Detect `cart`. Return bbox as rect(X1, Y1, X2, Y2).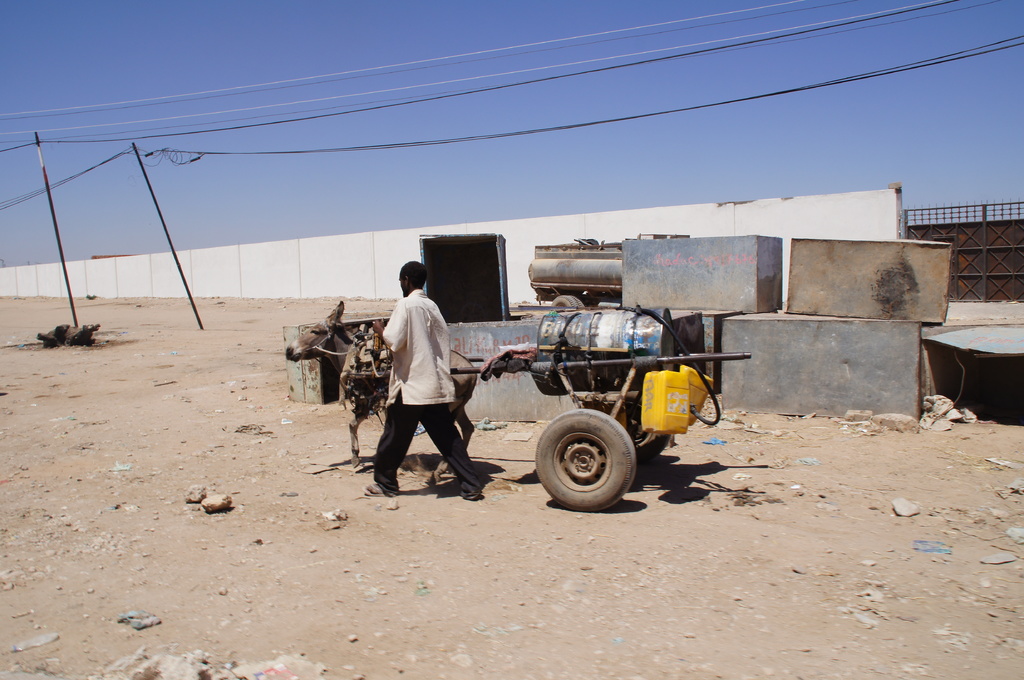
rect(445, 291, 752, 507).
